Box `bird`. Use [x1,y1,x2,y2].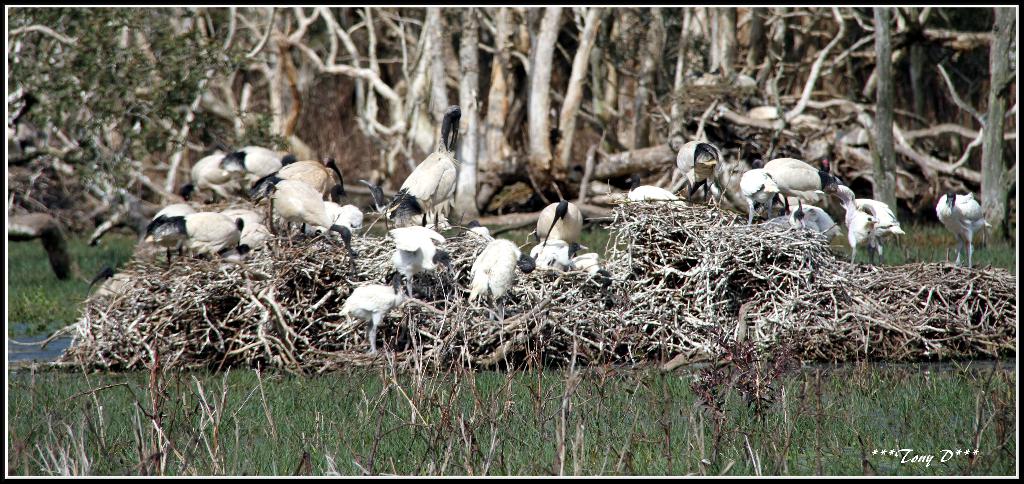
[387,119,465,226].
